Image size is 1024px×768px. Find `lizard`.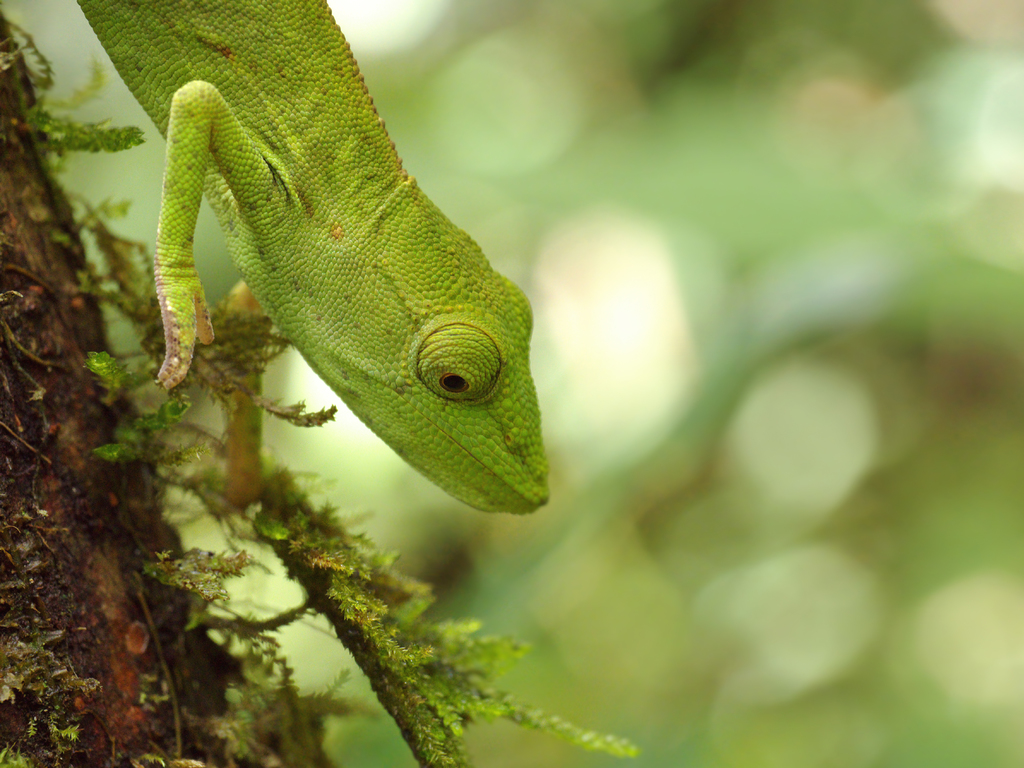
136, 29, 564, 549.
